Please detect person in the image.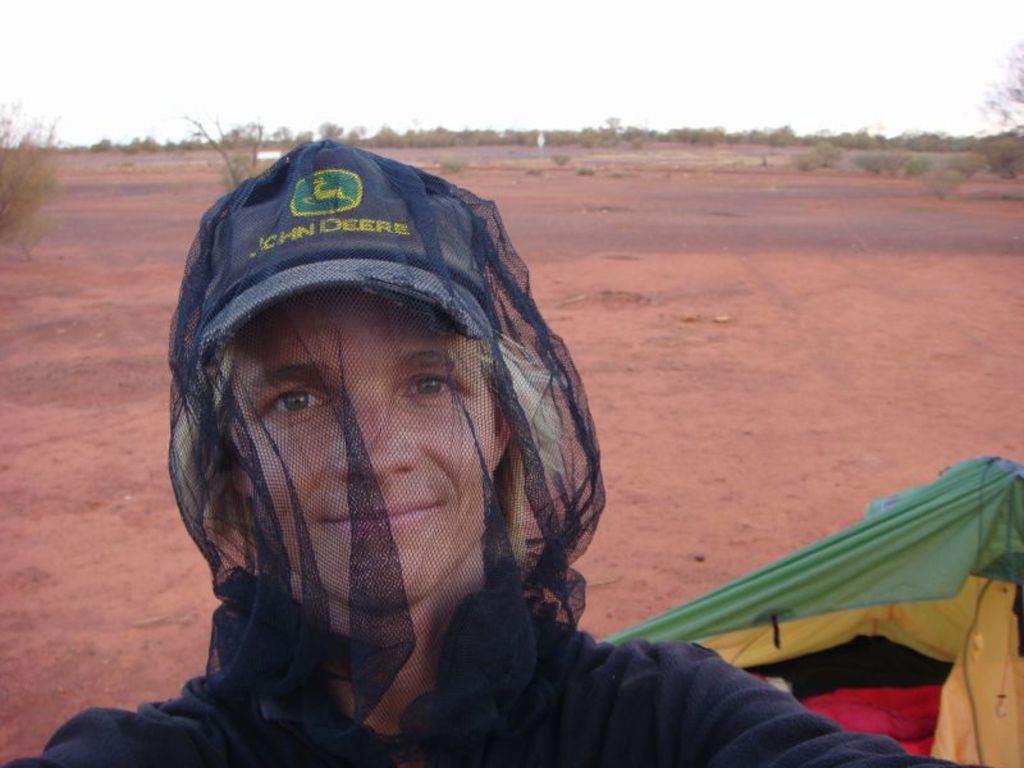
0,129,987,767.
